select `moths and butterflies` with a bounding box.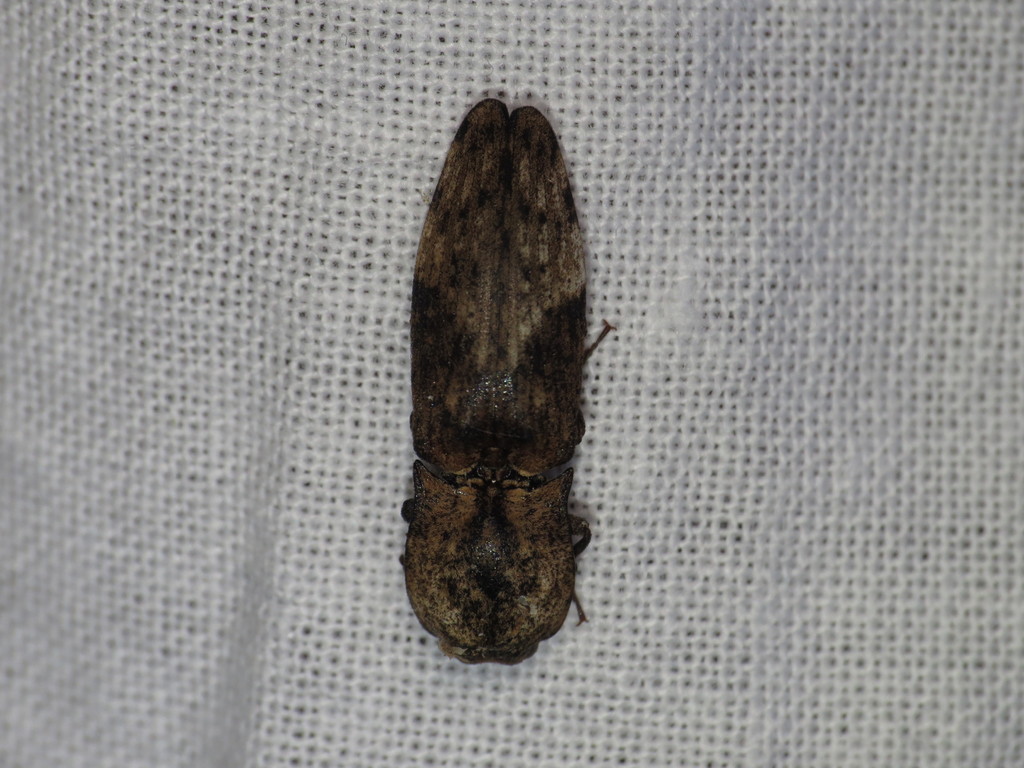
<bbox>396, 90, 616, 667</bbox>.
